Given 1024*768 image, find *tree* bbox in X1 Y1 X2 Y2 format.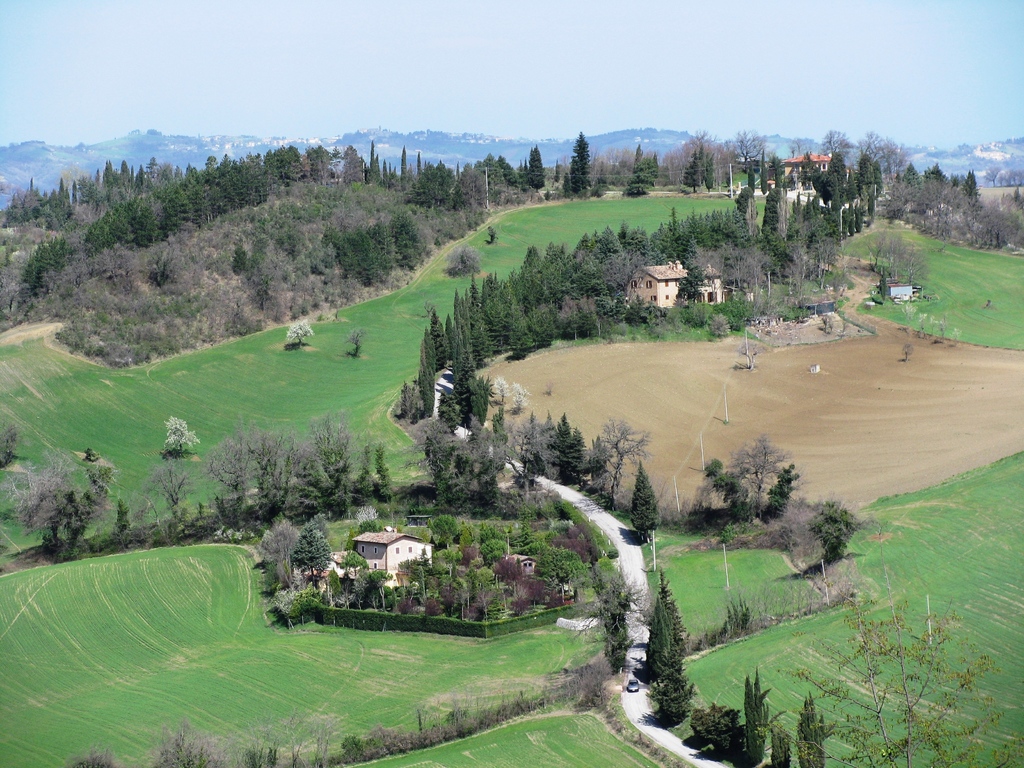
416 152 420 174.
